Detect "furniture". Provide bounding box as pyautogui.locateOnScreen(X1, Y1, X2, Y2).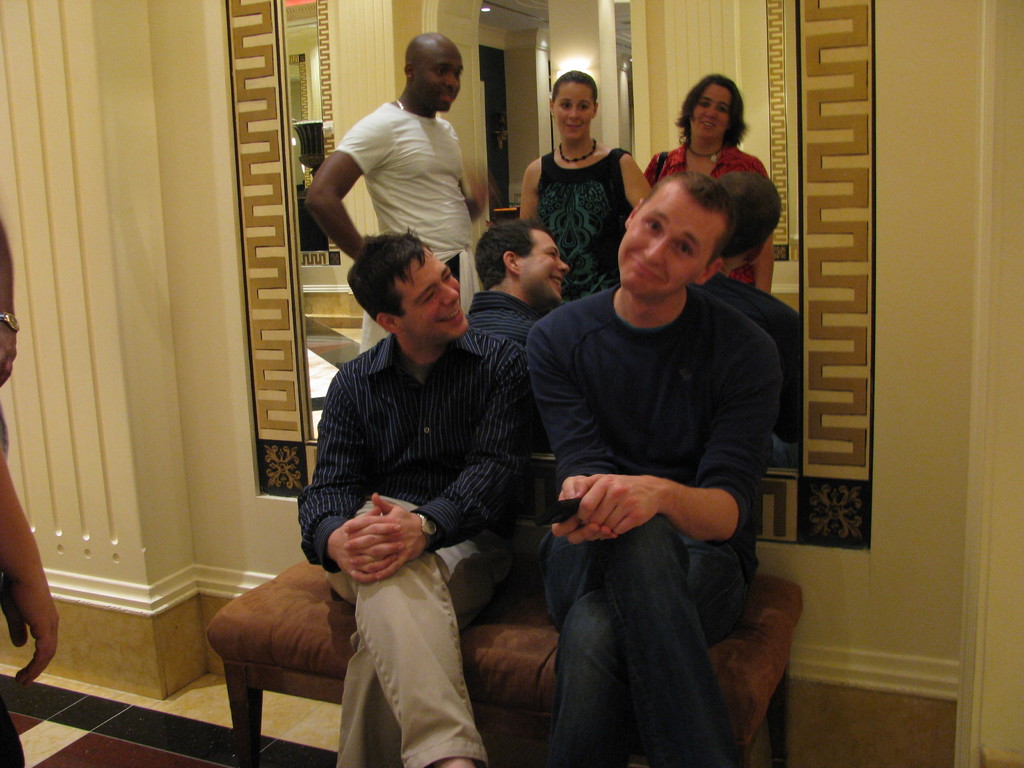
pyautogui.locateOnScreen(202, 562, 801, 767).
